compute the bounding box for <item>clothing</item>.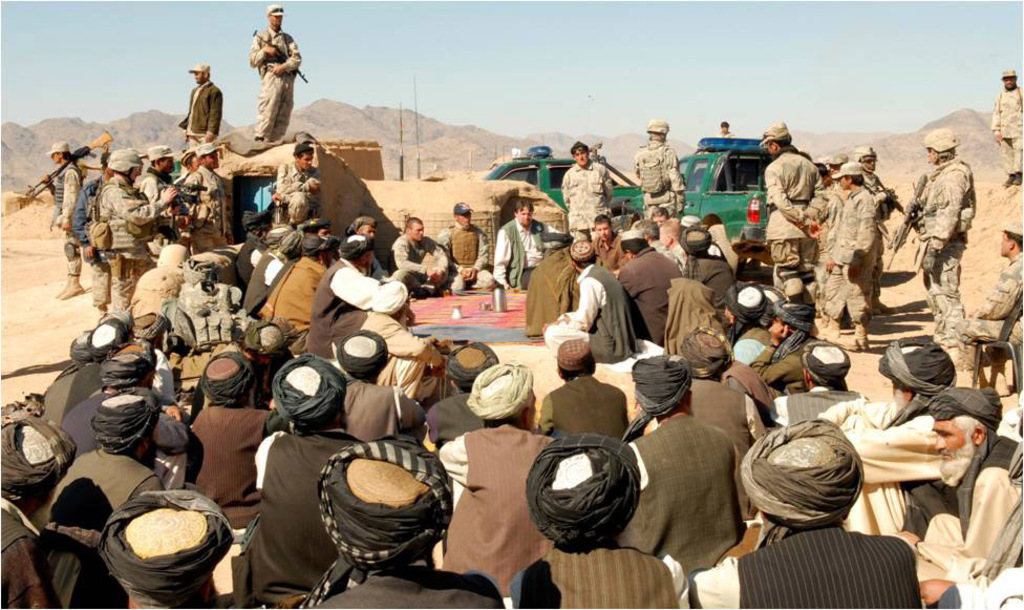
[left=811, top=182, right=851, bottom=315].
